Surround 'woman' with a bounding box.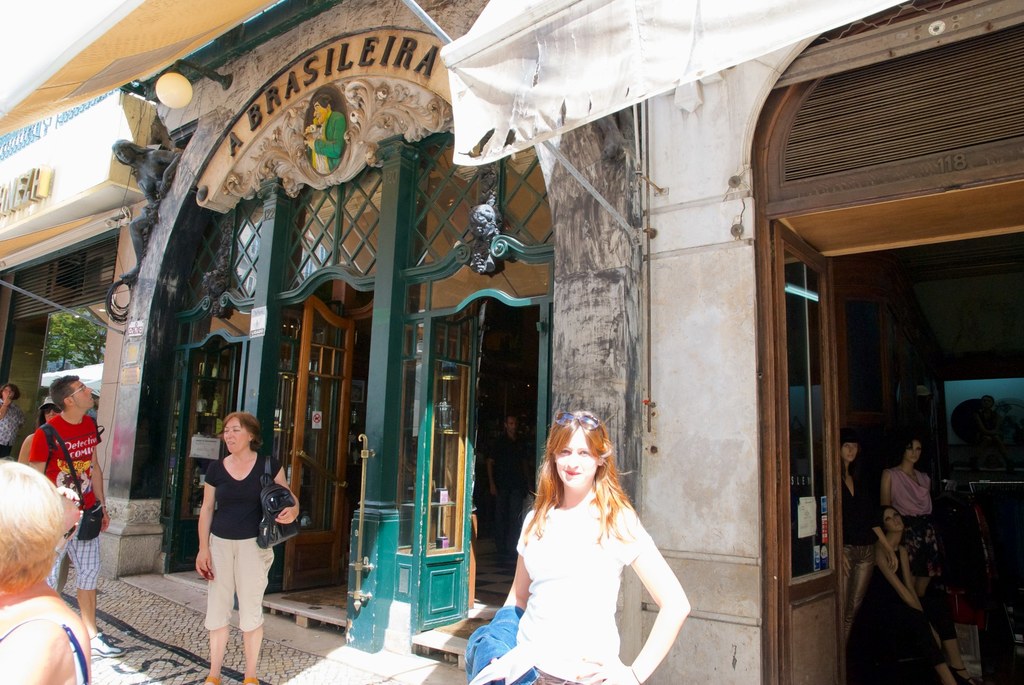
detection(0, 383, 25, 455).
